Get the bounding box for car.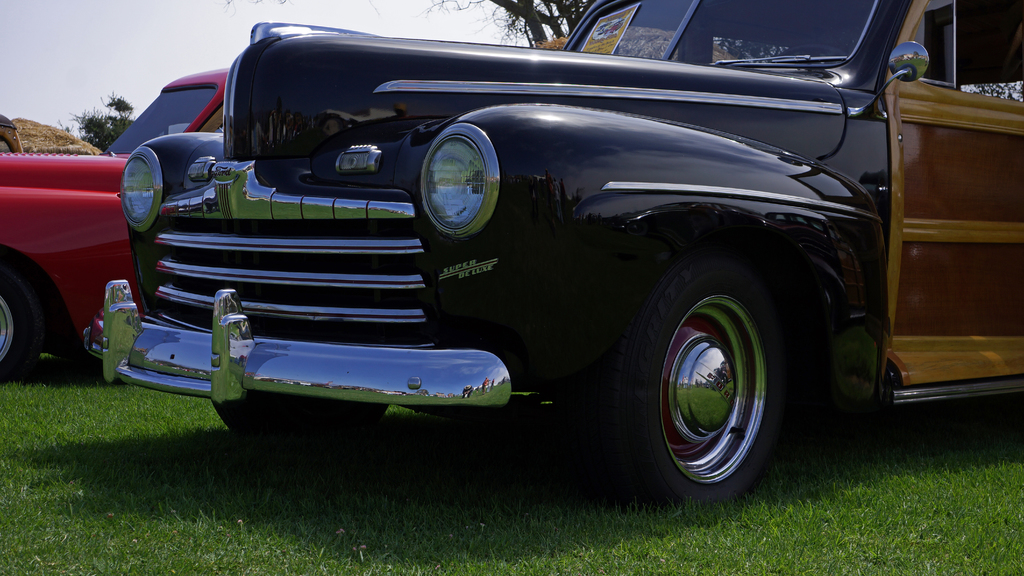
83 0 1023 498.
